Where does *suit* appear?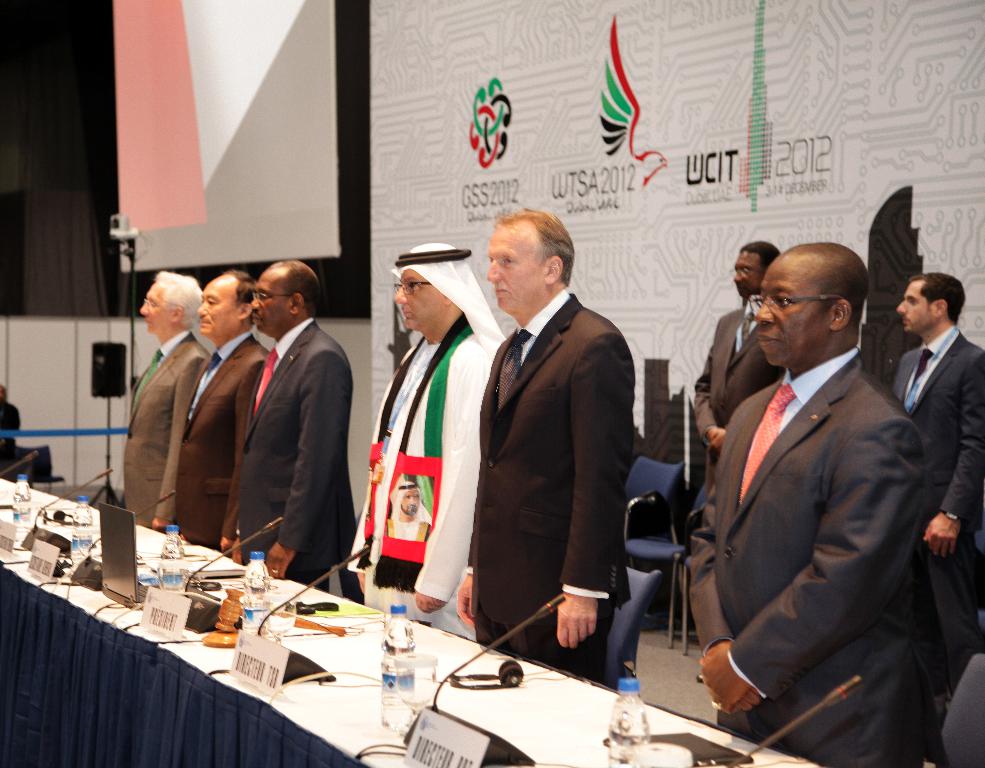
Appears at bbox=[462, 192, 653, 679].
